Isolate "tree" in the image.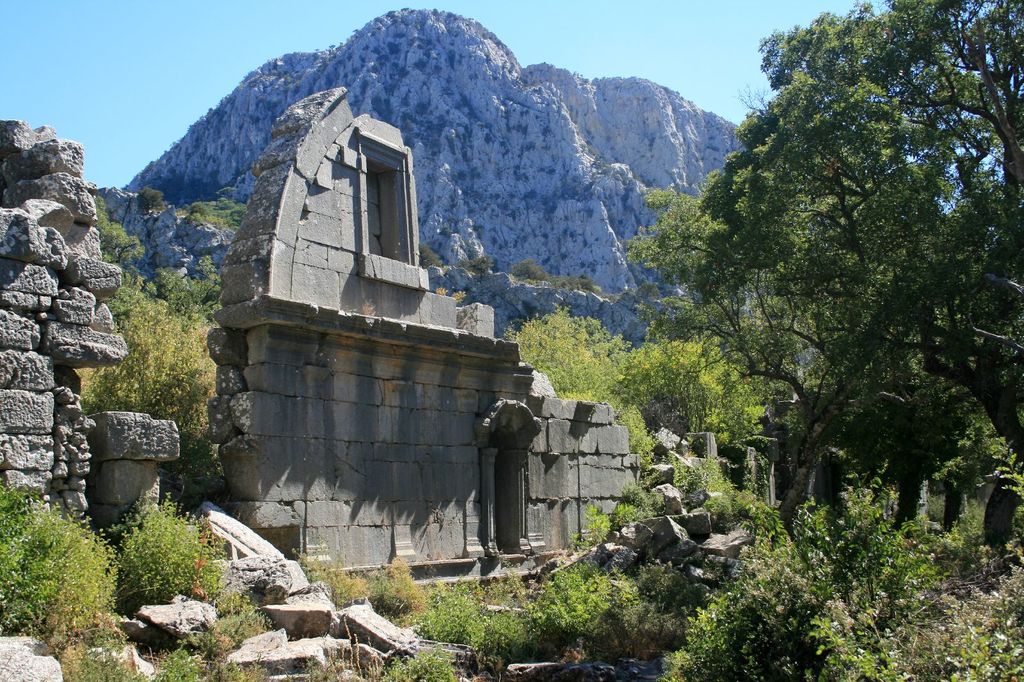
Isolated region: 620,0,1023,591.
